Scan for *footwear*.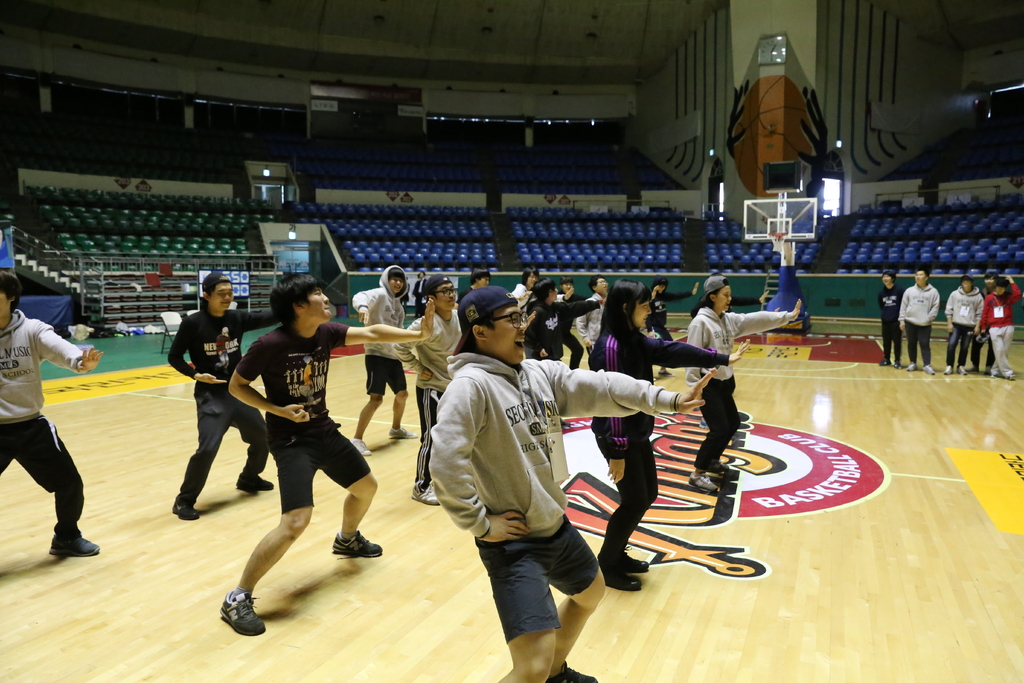
Scan result: (left=241, top=477, right=271, bottom=491).
